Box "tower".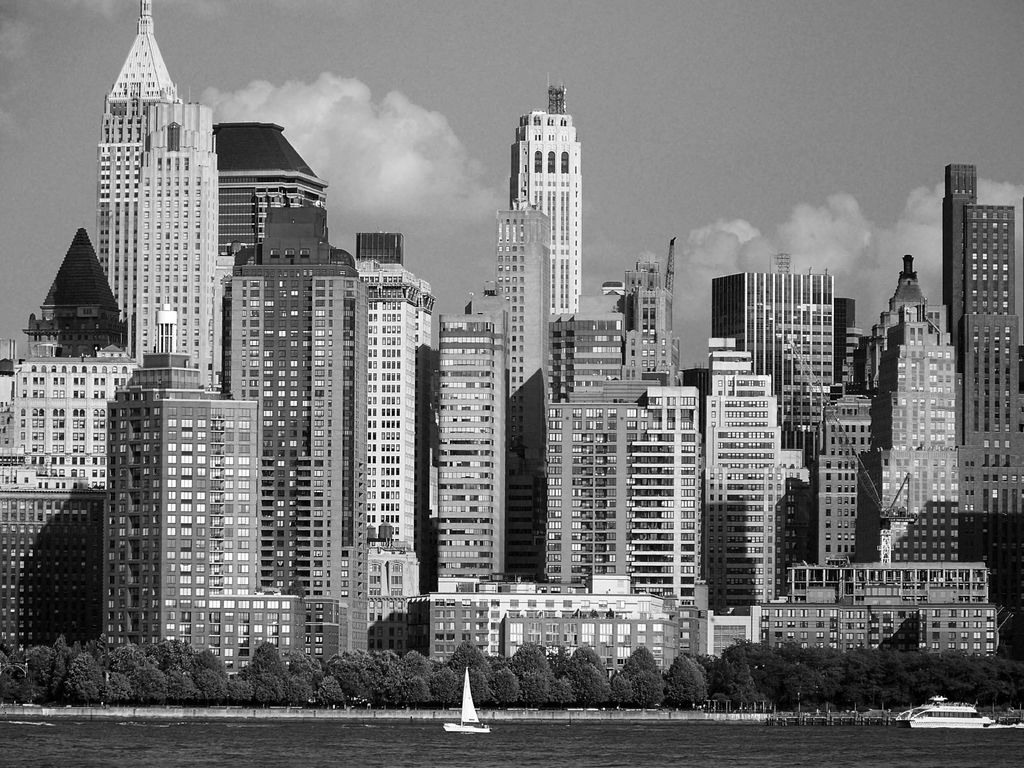
Rect(608, 384, 714, 607).
